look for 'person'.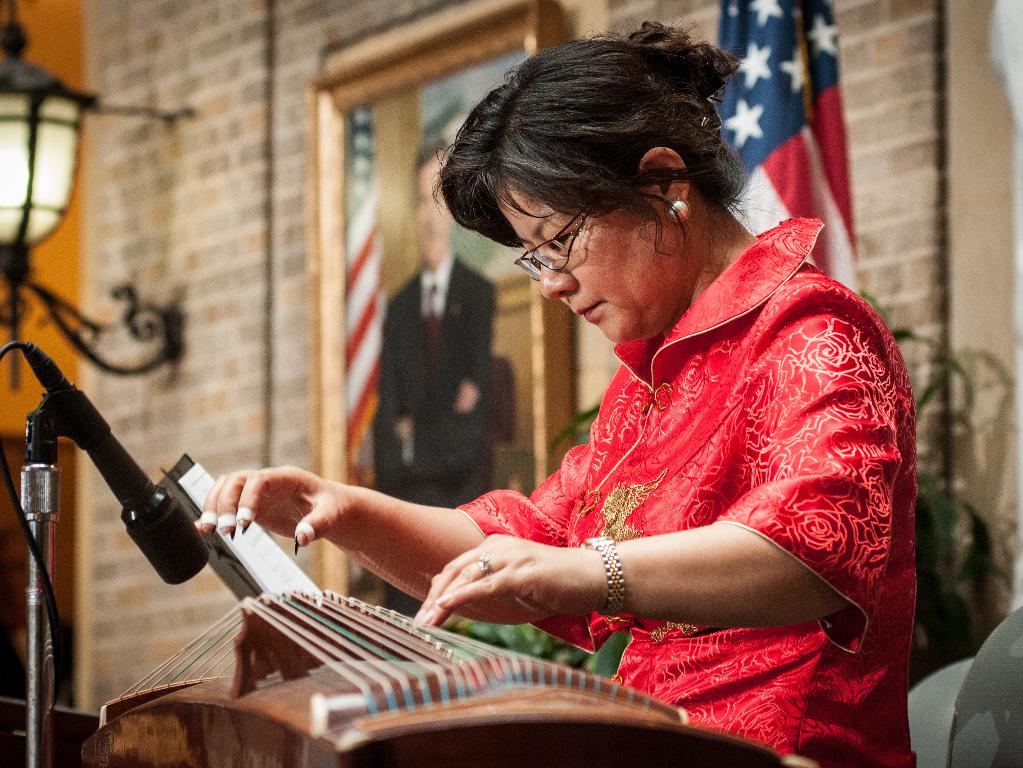
Found: bbox=(373, 142, 495, 632).
